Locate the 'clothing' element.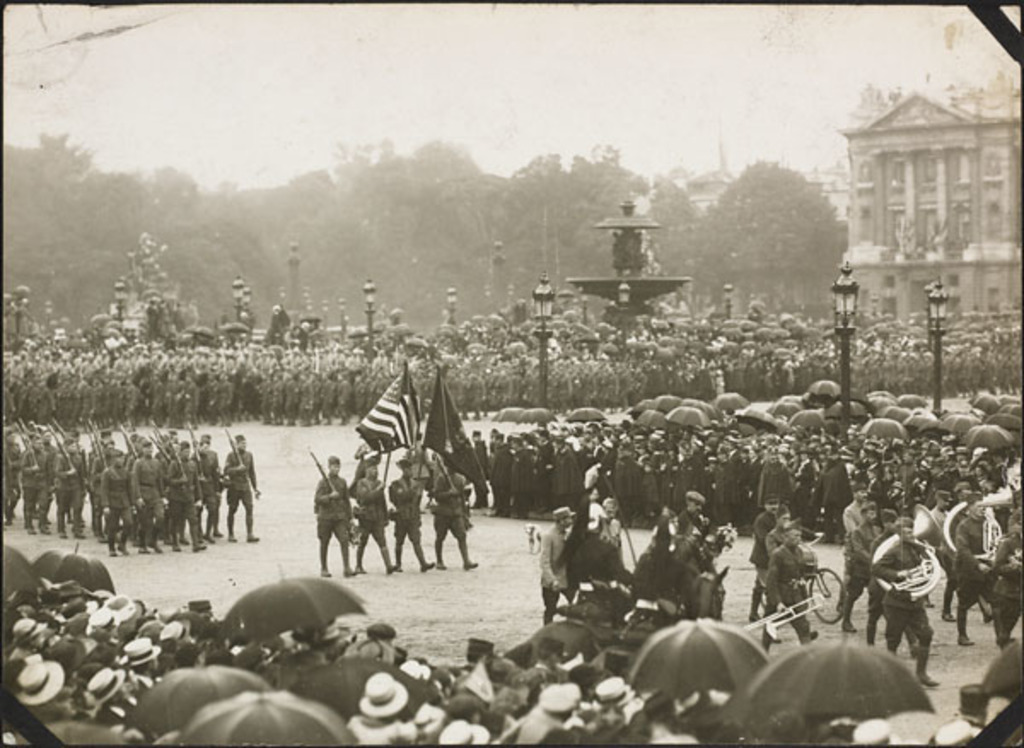
Element bbox: detection(447, 444, 480, 499).
